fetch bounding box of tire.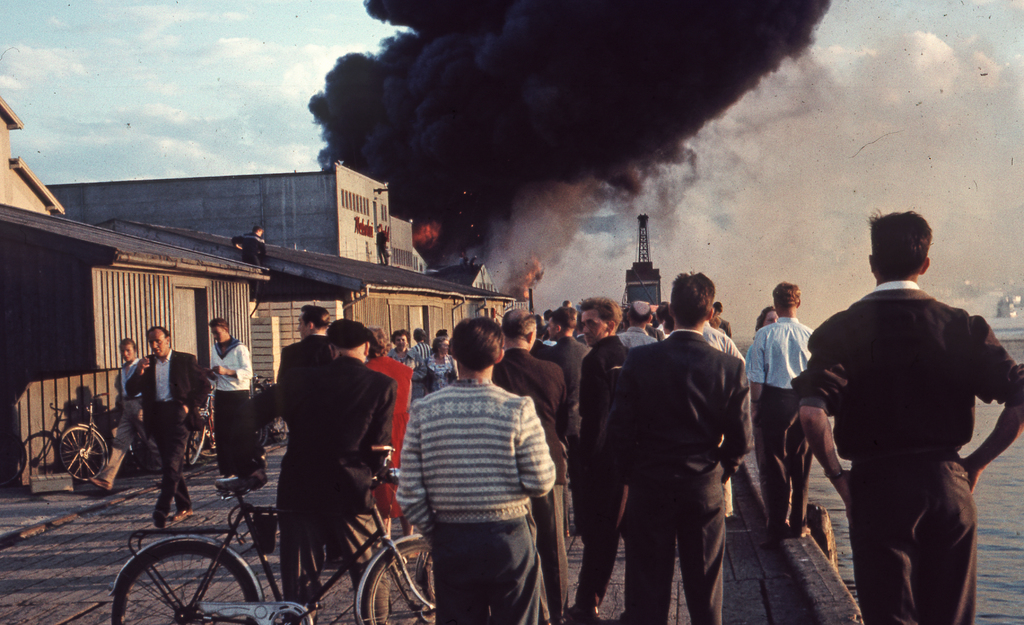
Bbox: detection(184, 425, 209, 466).
